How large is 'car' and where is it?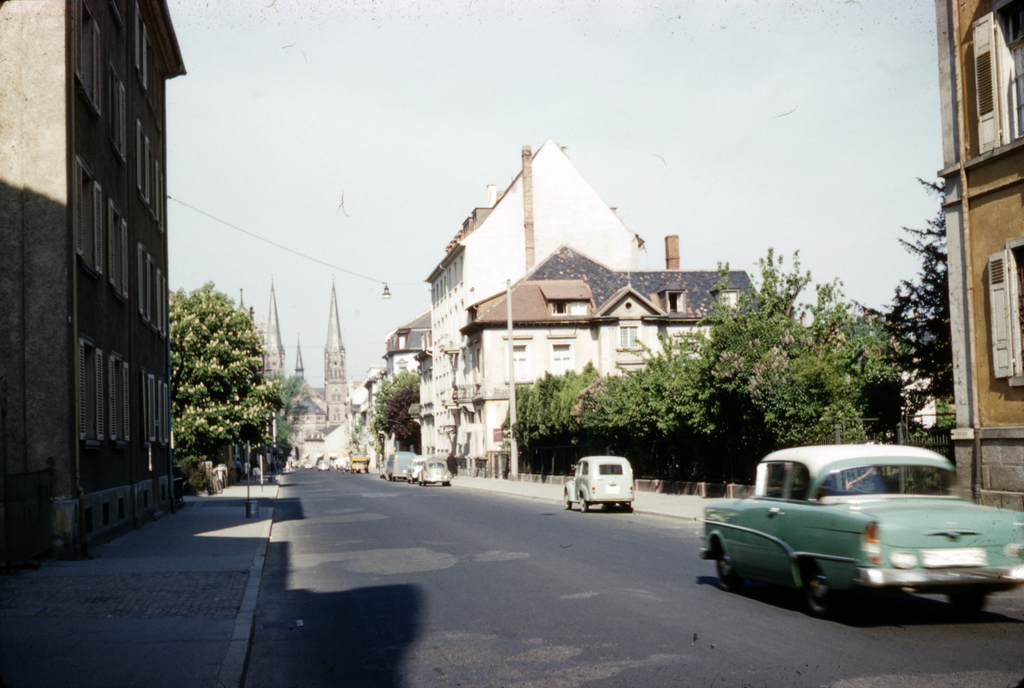
Bounding box: 347 452 366 471.
